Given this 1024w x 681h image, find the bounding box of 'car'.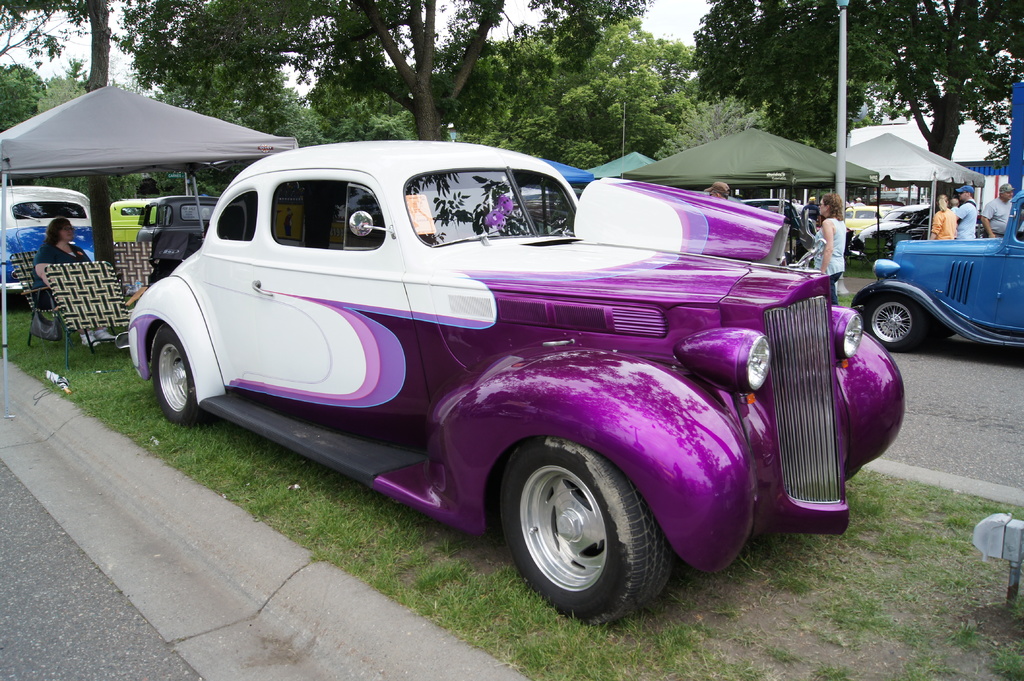
box=[134, 137, 871, 618].
